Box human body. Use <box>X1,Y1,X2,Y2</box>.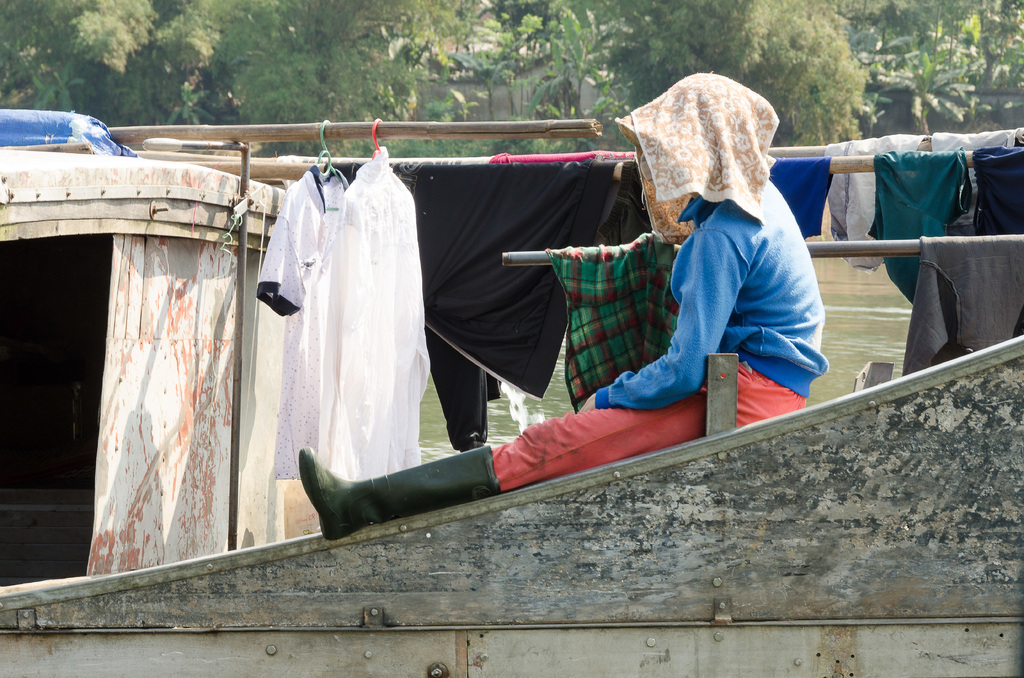
<box>292,71,826,546</box>.
